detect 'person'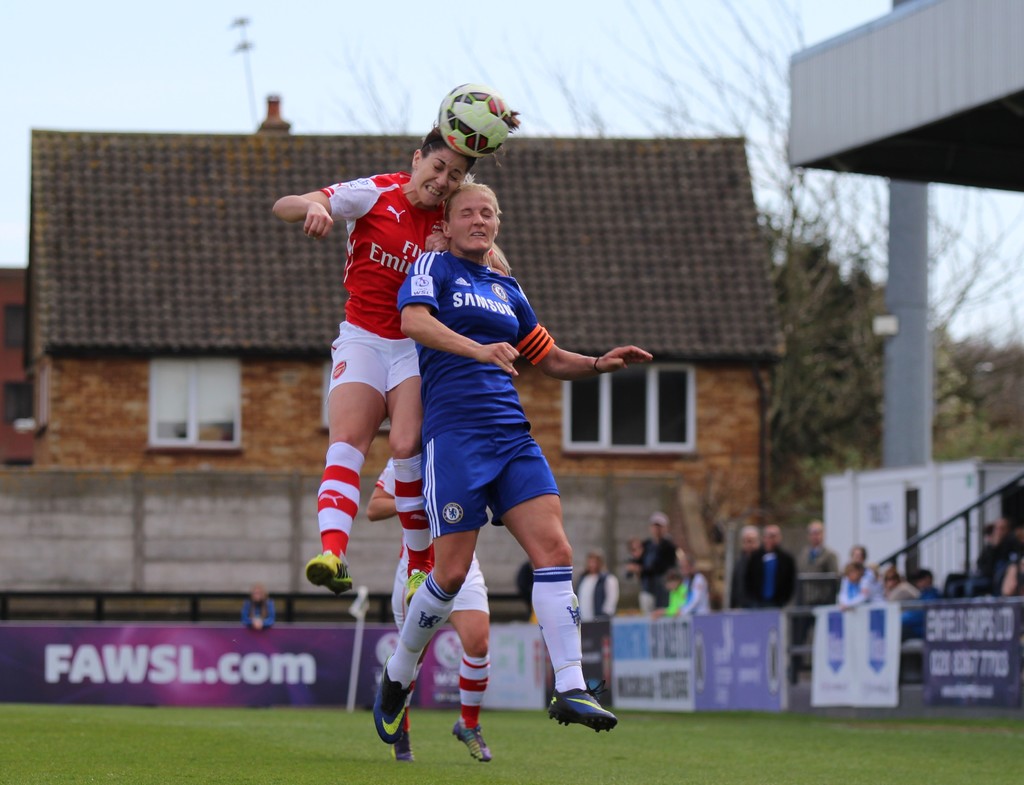
381 190 657 730
